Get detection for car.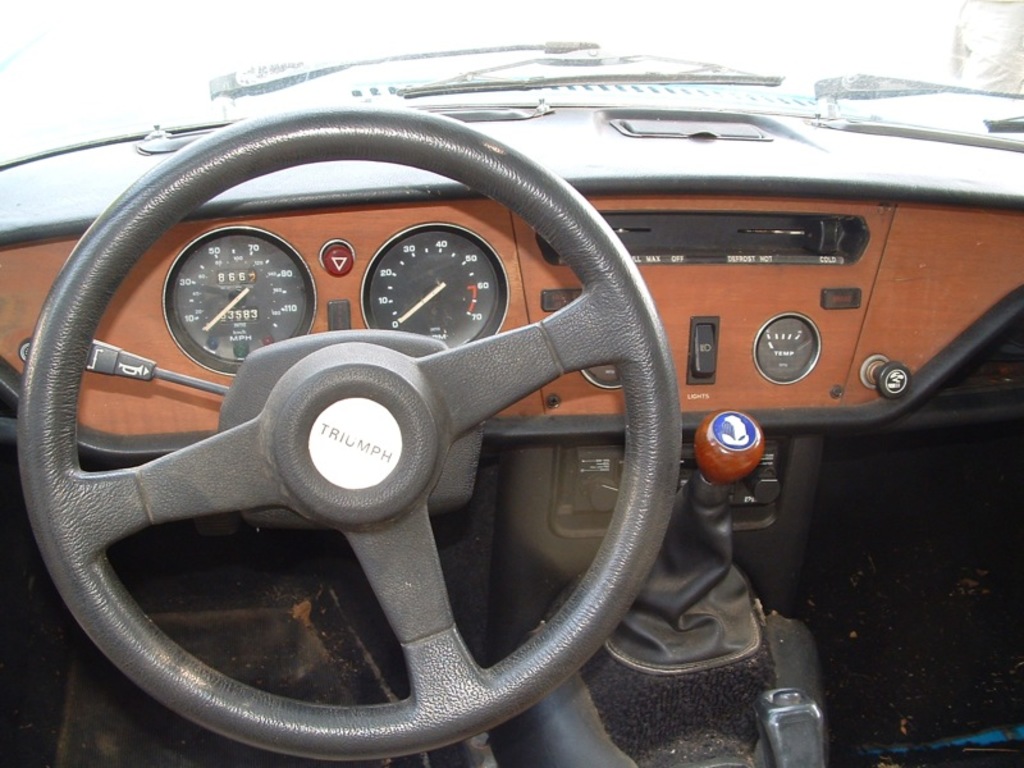
Detection: bbox=(0, 0, 1023, 767).
